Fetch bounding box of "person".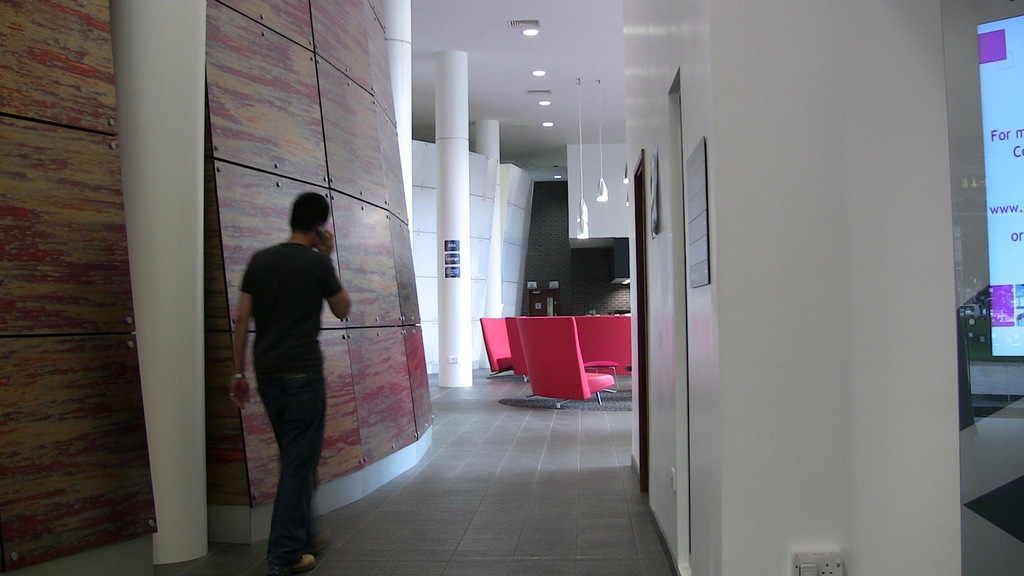
Bbox: x1=227, y1=174, x2=349, y2=555.
